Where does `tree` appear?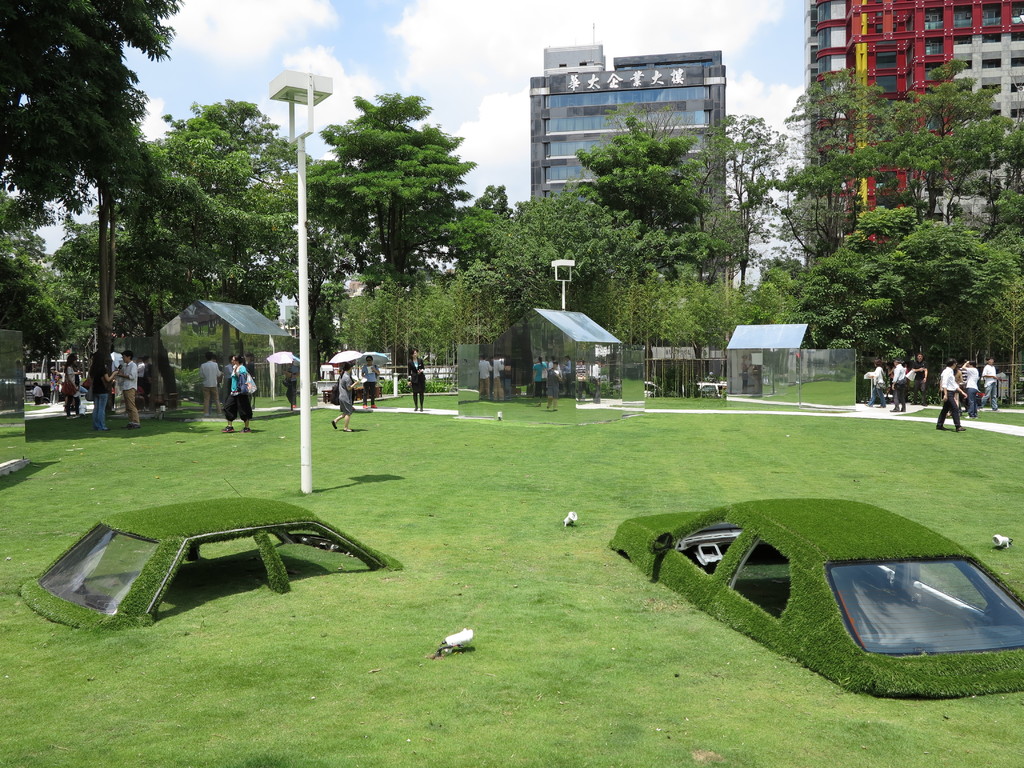
Appears at (x1=773, y1=51, x2=1014, y2=407).
